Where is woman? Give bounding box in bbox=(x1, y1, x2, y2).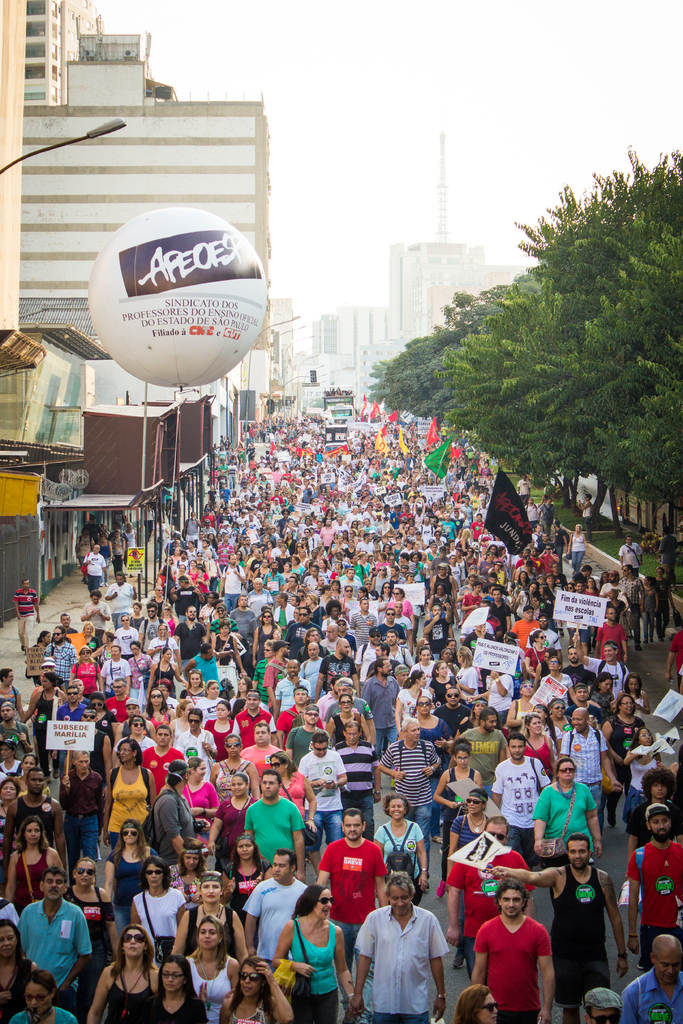
bbox=(392, 666, 434, 735).
